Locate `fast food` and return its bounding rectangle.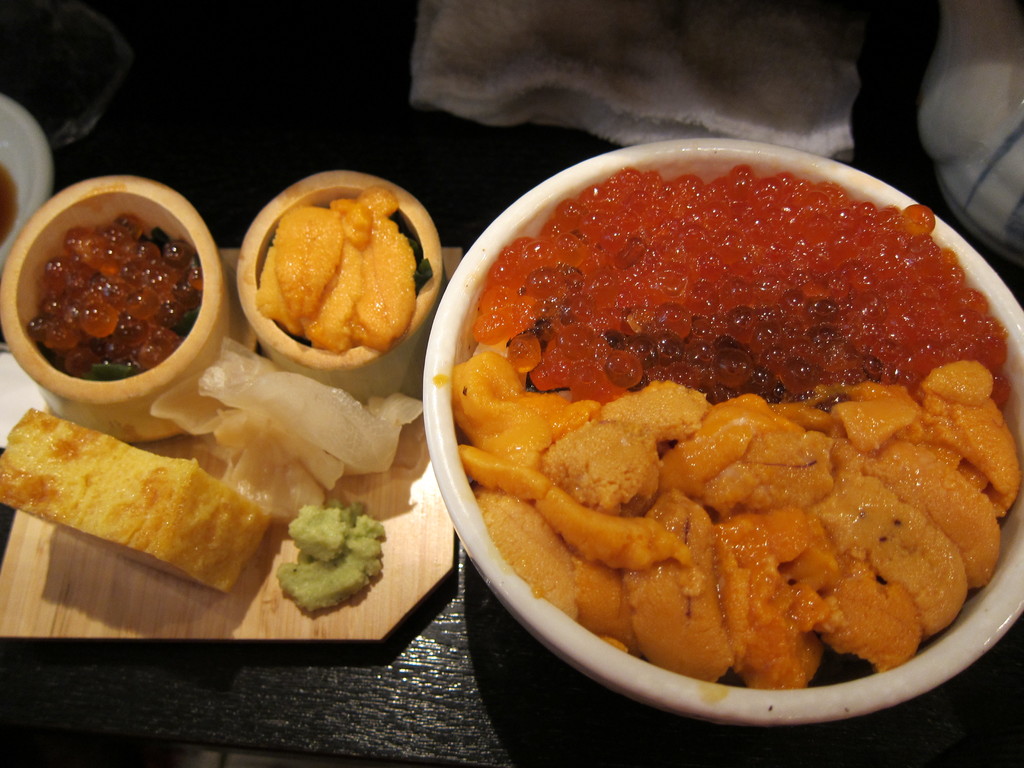
select_region(0, 405, 263, 597).
